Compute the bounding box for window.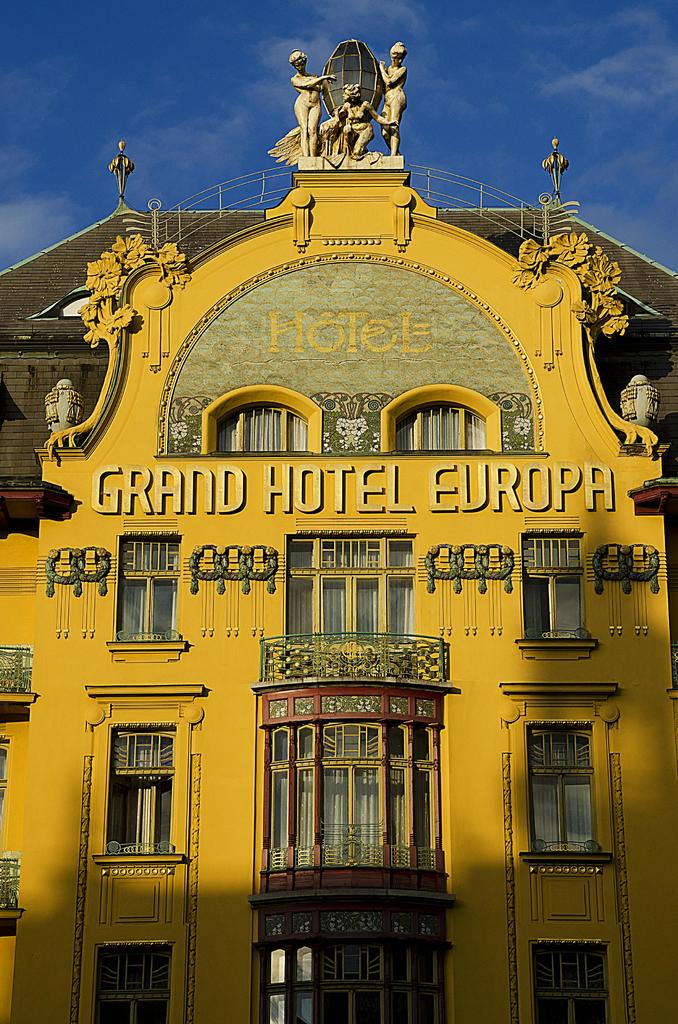
bbox=[286, 531, 416, 681].
